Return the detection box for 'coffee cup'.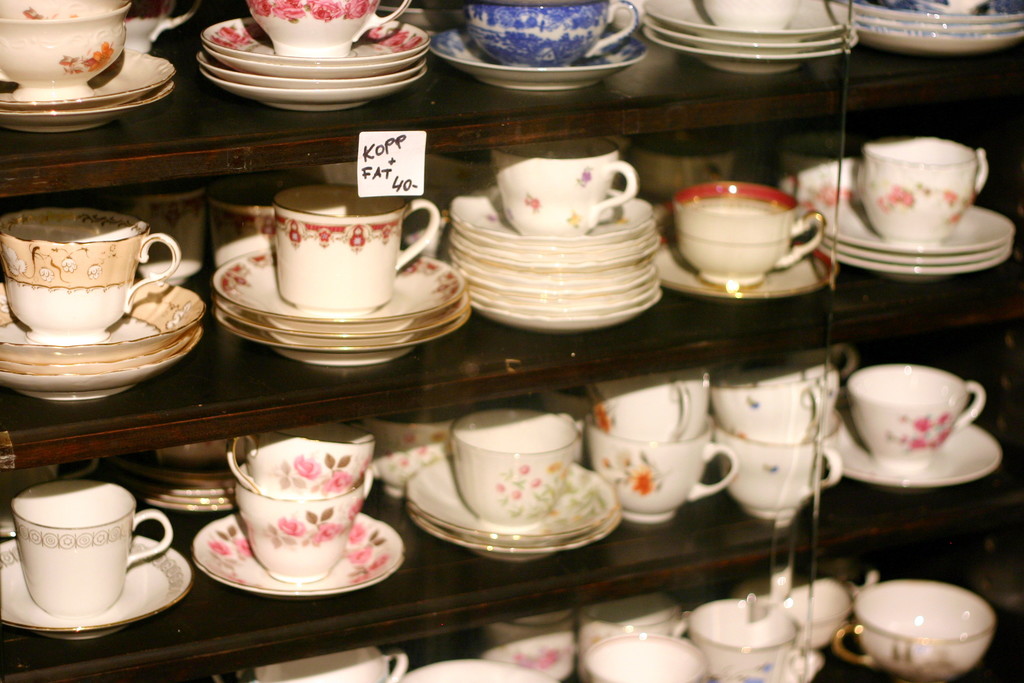
[x1=718, y1=425, x2=847, y2=528].
